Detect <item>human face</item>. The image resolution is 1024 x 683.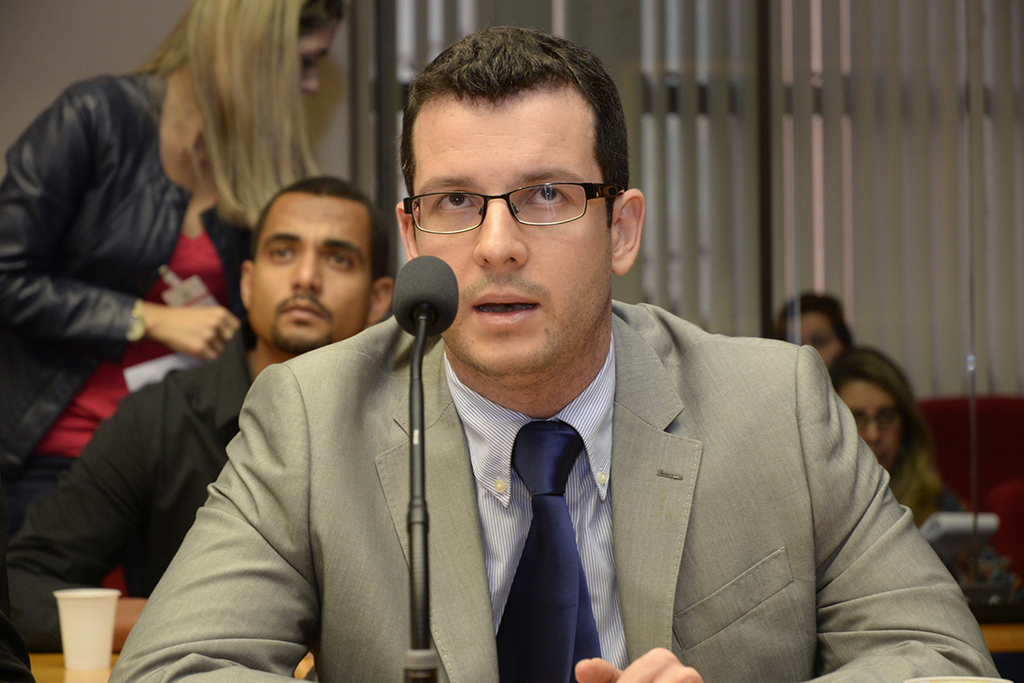
247/195/375/352.
